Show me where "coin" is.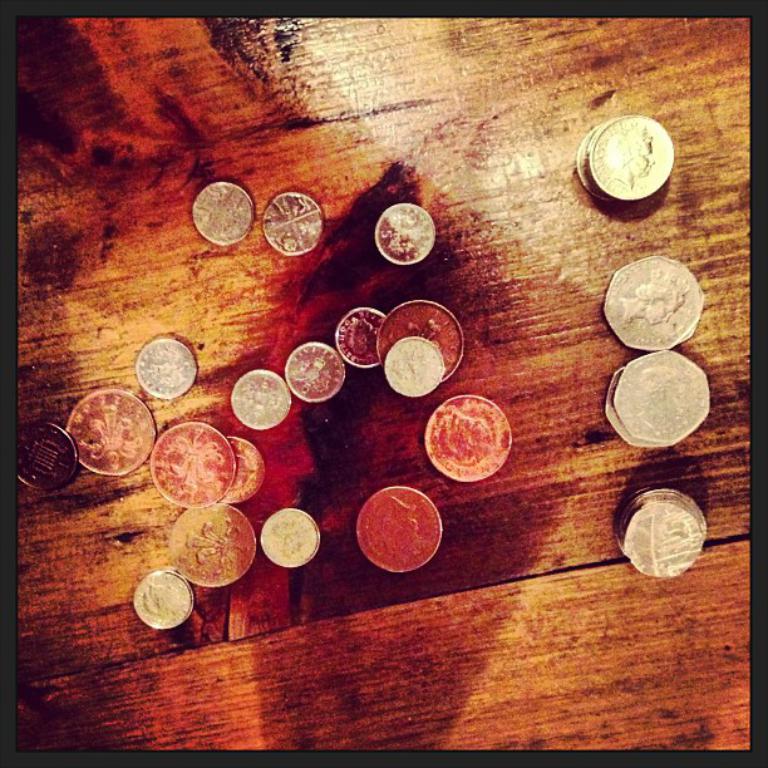
"coin" is at BBox(384, 334, 448, 404).
